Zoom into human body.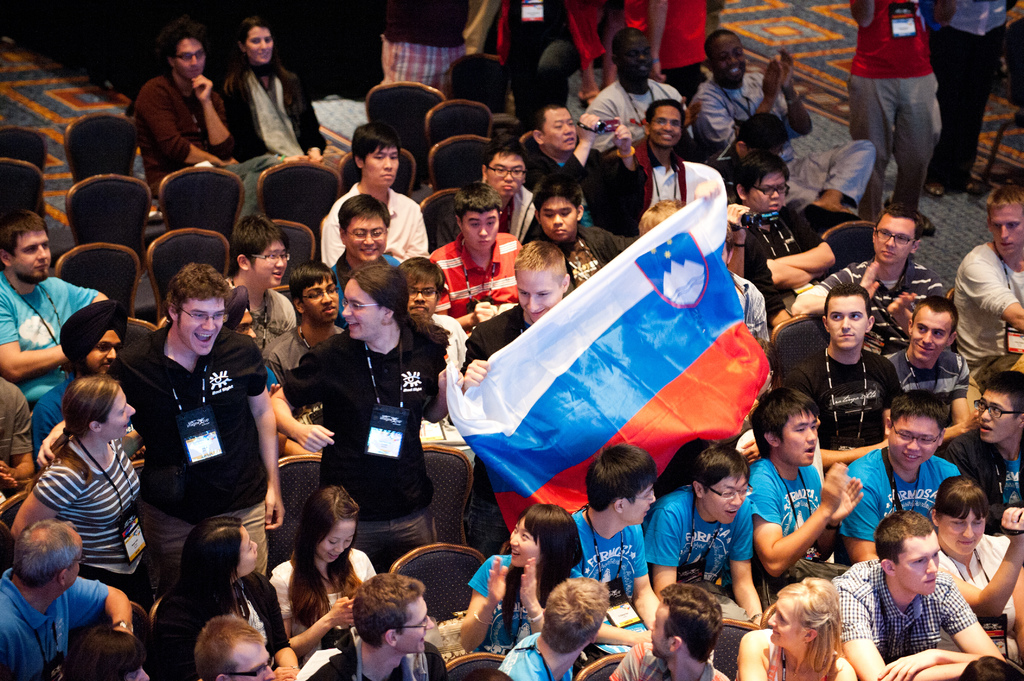
Zoom target: 221/26/317/154.
